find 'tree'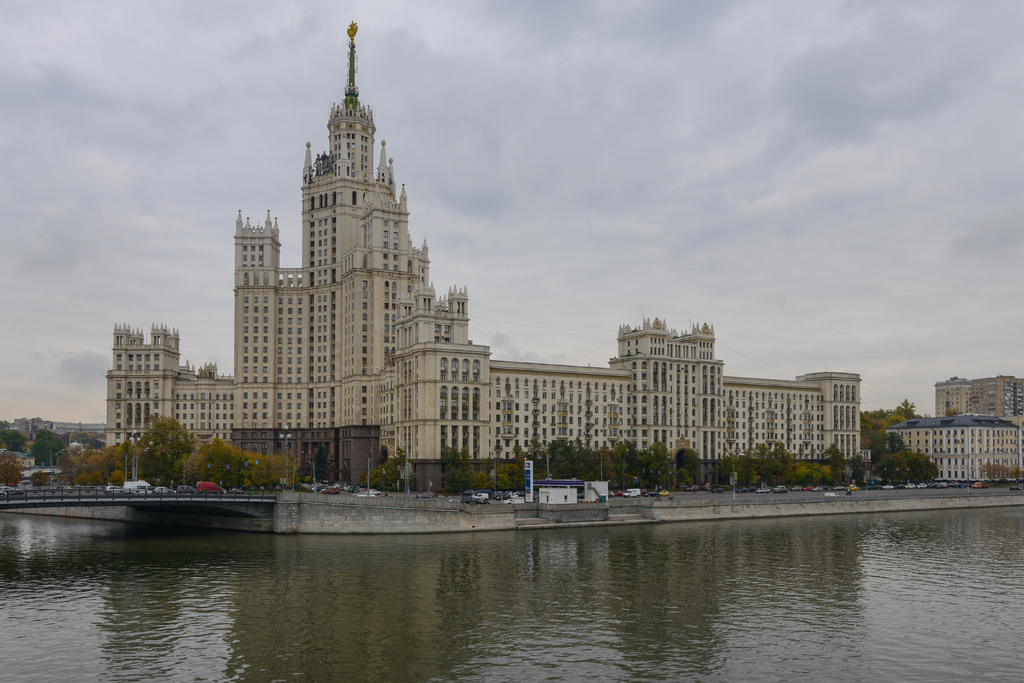
{"left": 650, "top": 440, "right": 698, "bottom": 488}
